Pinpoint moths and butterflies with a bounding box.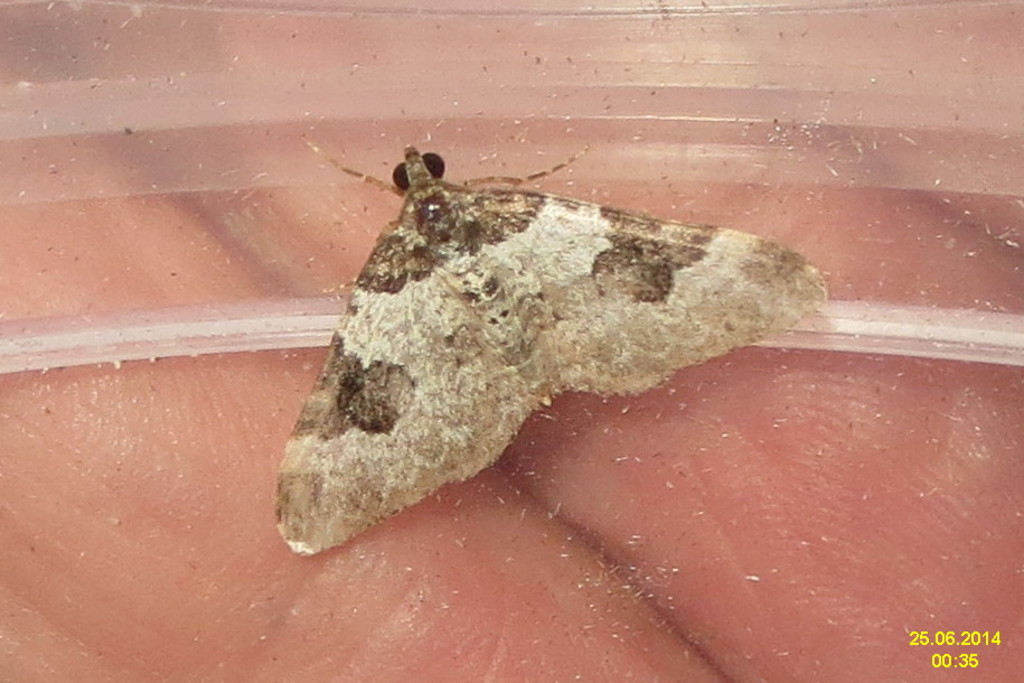
x1=276, y1=133, x2=834, y2=558.
